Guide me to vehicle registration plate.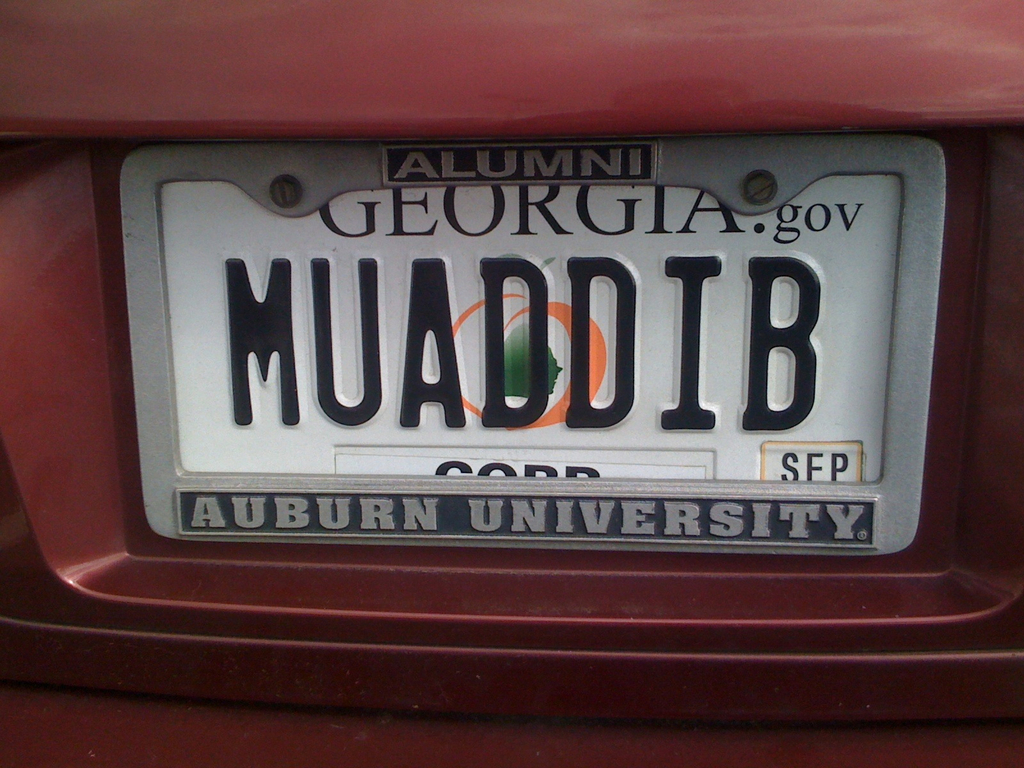
Guidance: select_region(115, 132, 948, 557).
